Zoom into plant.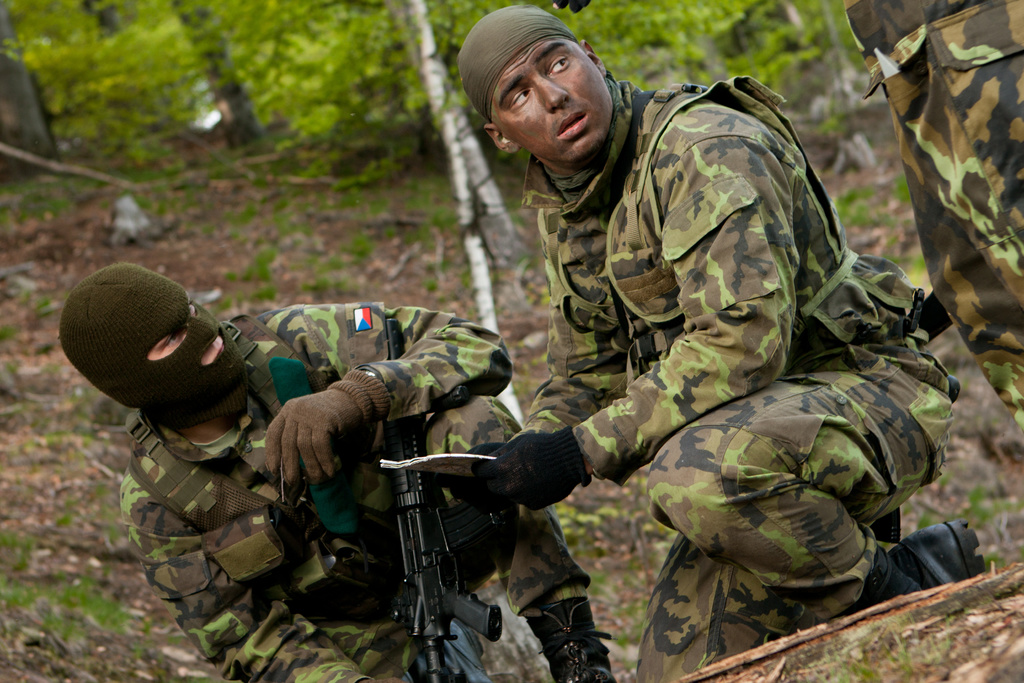
Zoom target: detection(13, 286, 38, 311).
